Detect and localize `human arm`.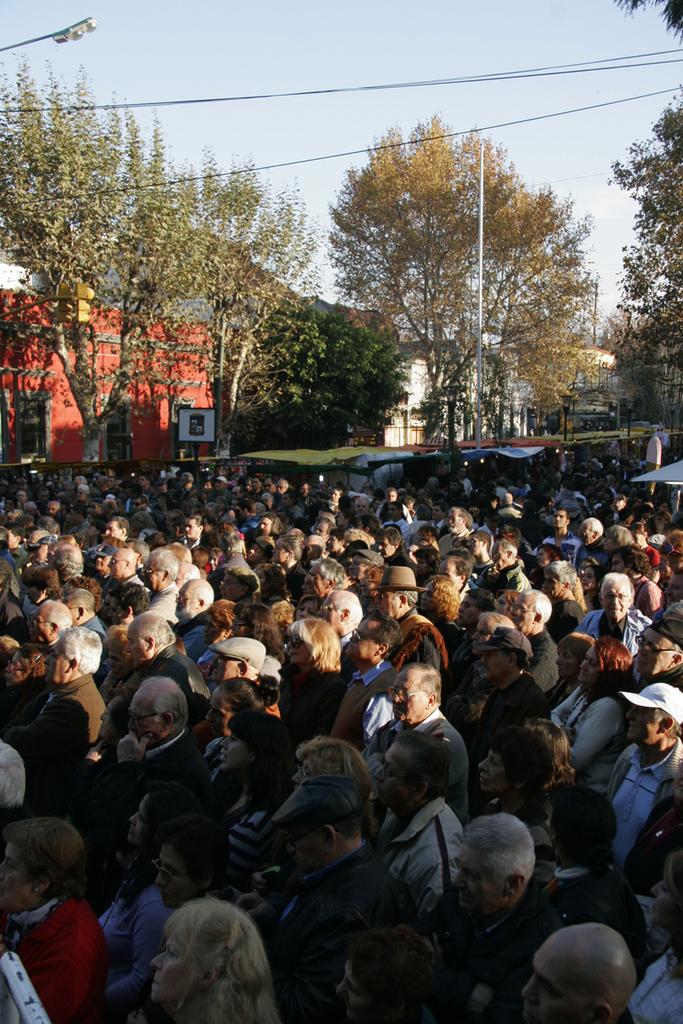
Localized at box(107, 736, 161, 820).
